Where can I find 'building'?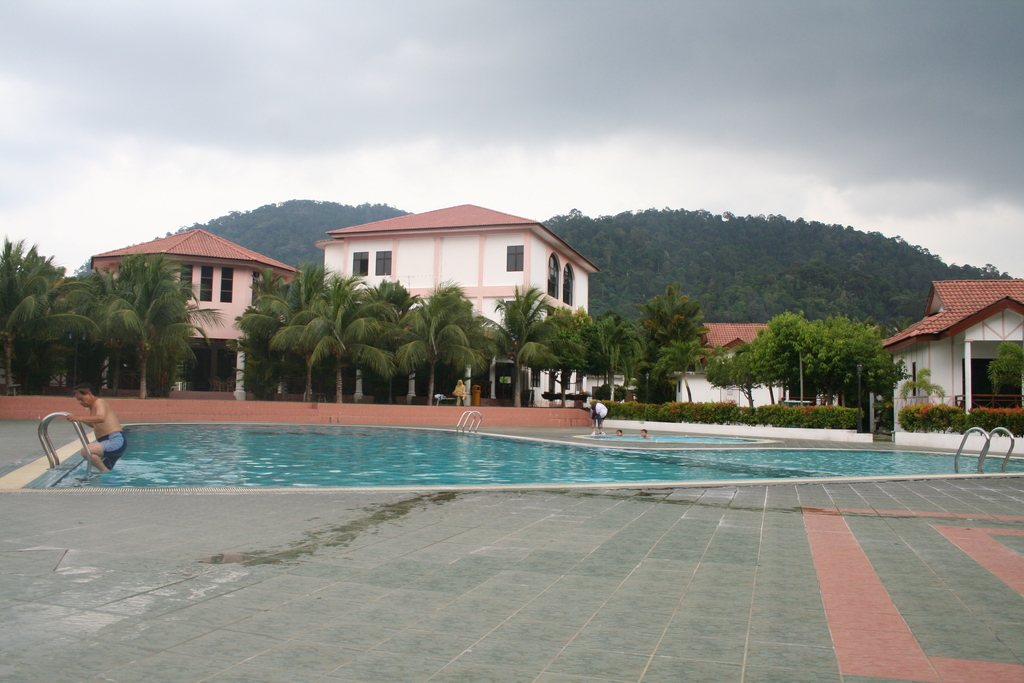
You can find it at [92, 226, 303, 391].
